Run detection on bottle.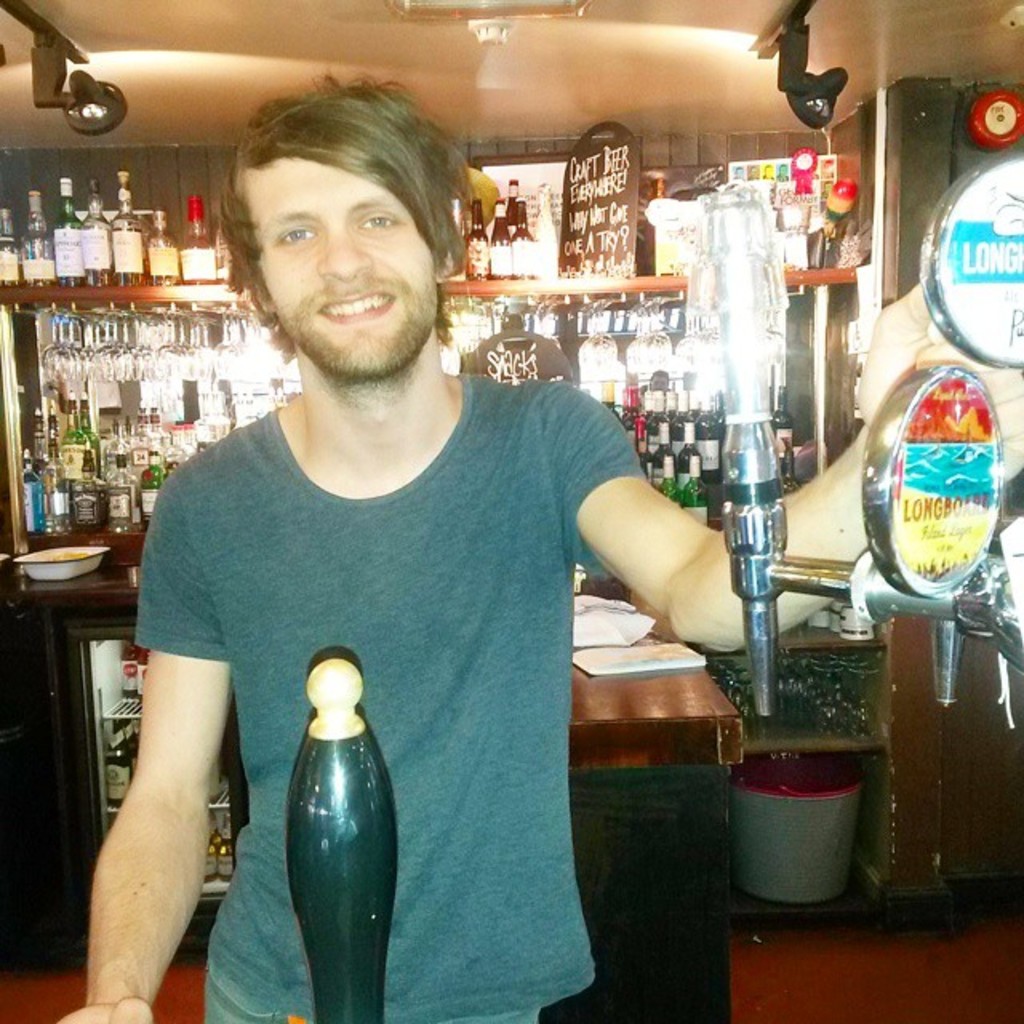
Result: <box>131,443,186,515</box>.
